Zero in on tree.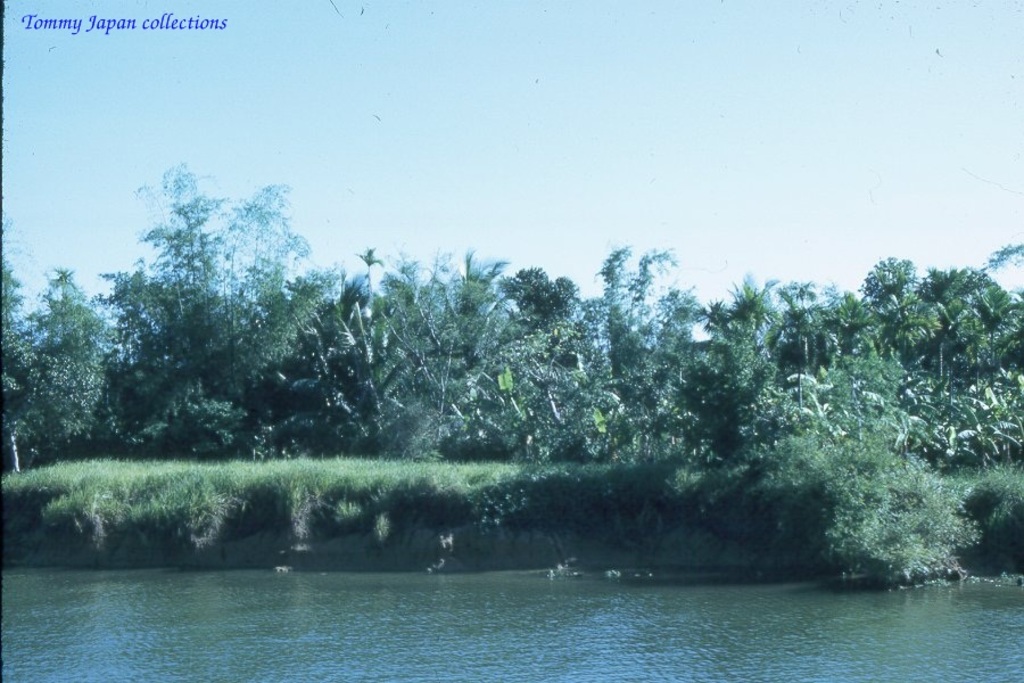
Zeroed in: <box>806,252,974,458</box>.
